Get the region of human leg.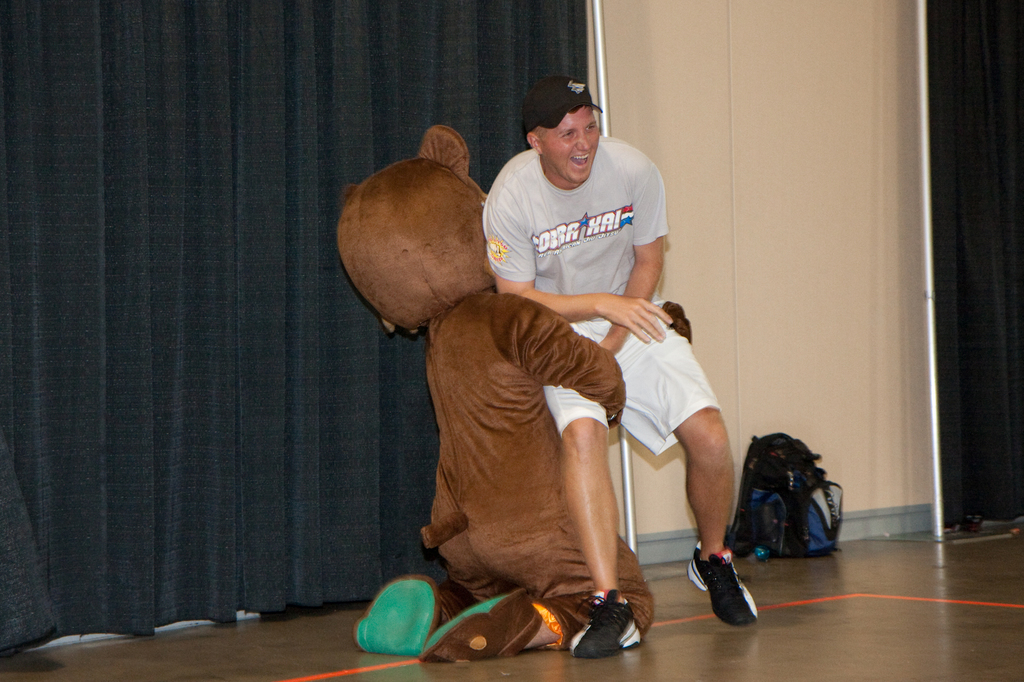
{"x1": 547, "y1": 369, "x2": 639, "y2": 652}.
